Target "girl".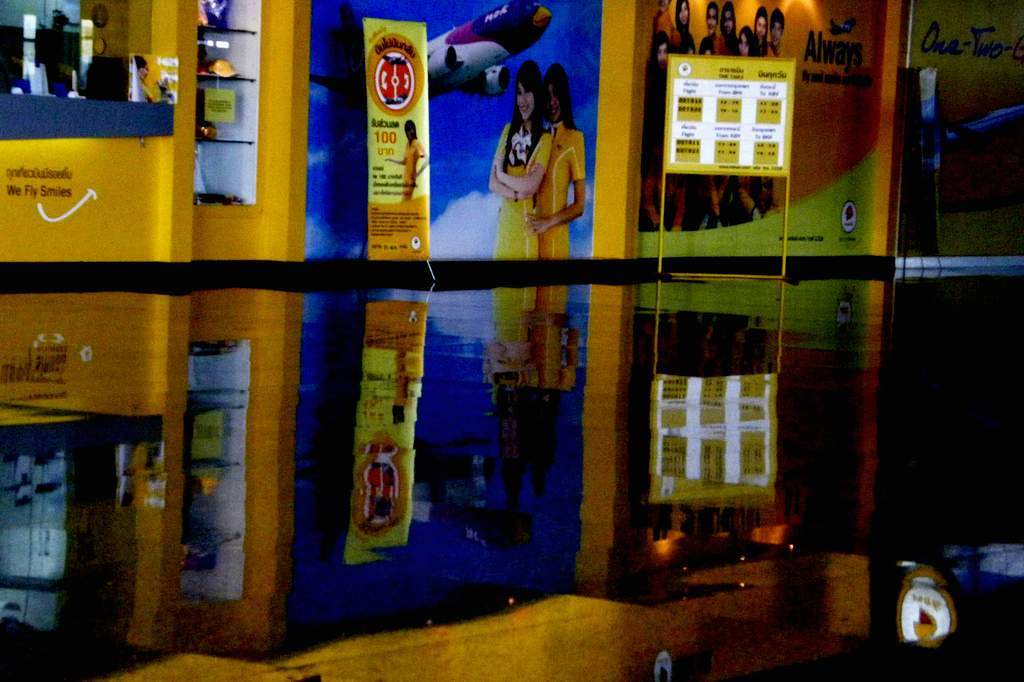
Target region: 534 79 585 333.
